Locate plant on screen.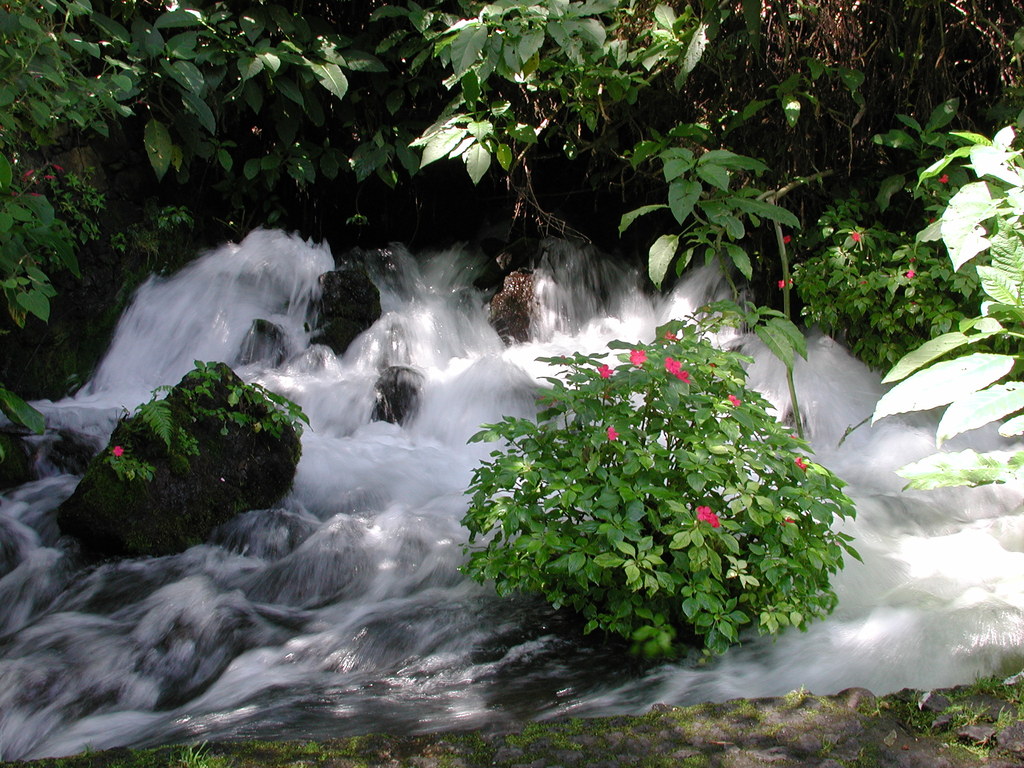
On screen at [779,156,1011,387].
